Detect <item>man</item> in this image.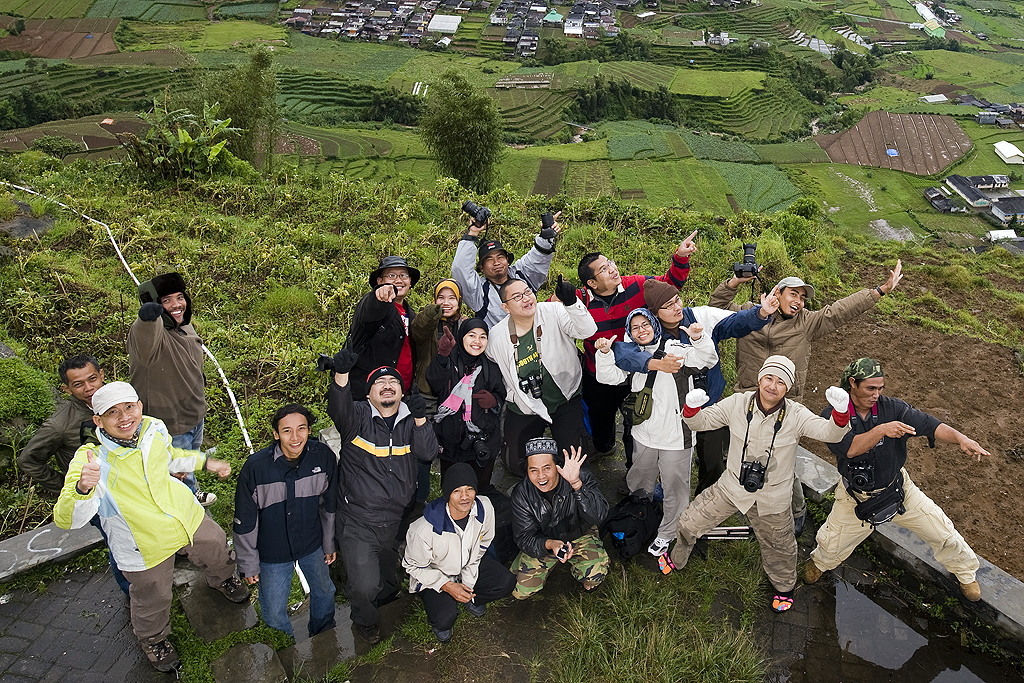
Detection: bbox(801, 356, 993, 602).
